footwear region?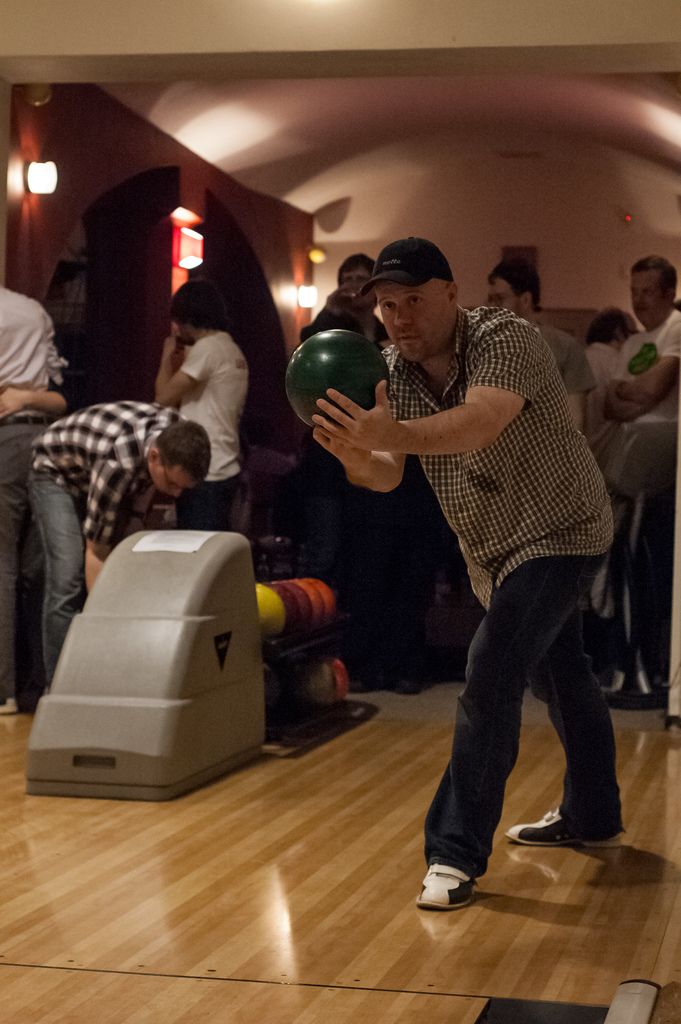
rect(0, 690, 21, 714)
